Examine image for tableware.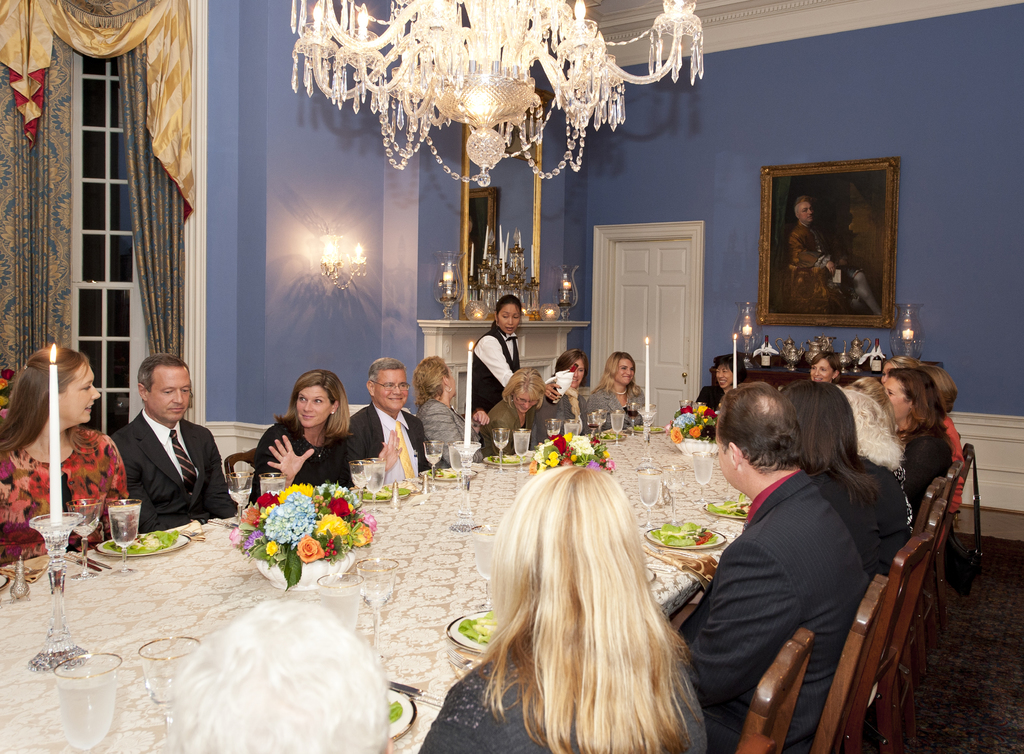
Examination result: 0 571 10 592.
